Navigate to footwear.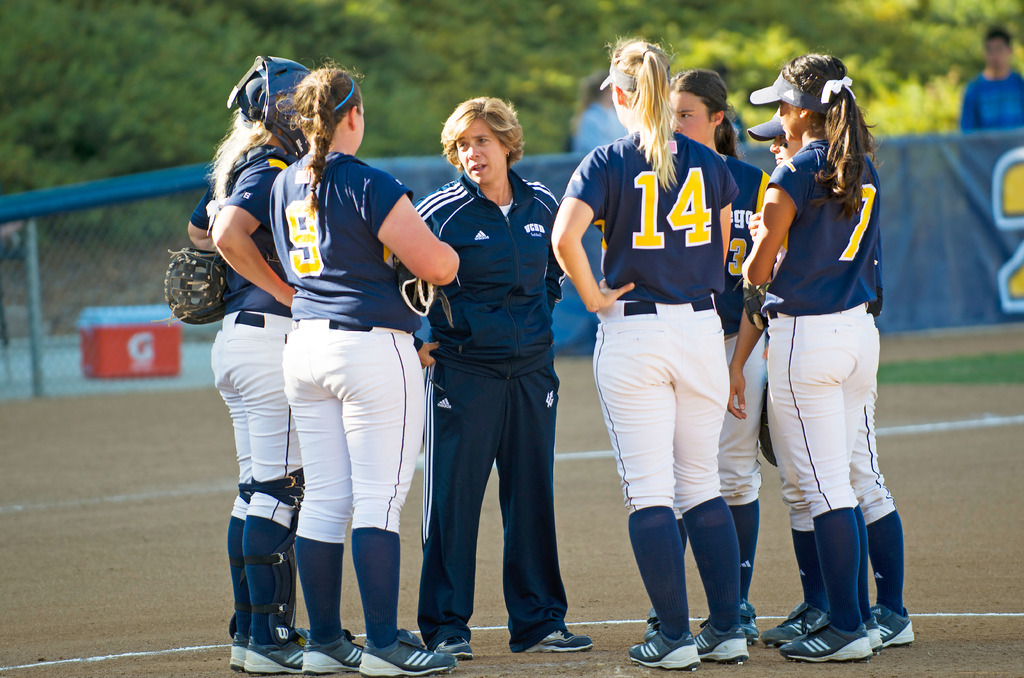
Navigation target: 432/634/471/659.
